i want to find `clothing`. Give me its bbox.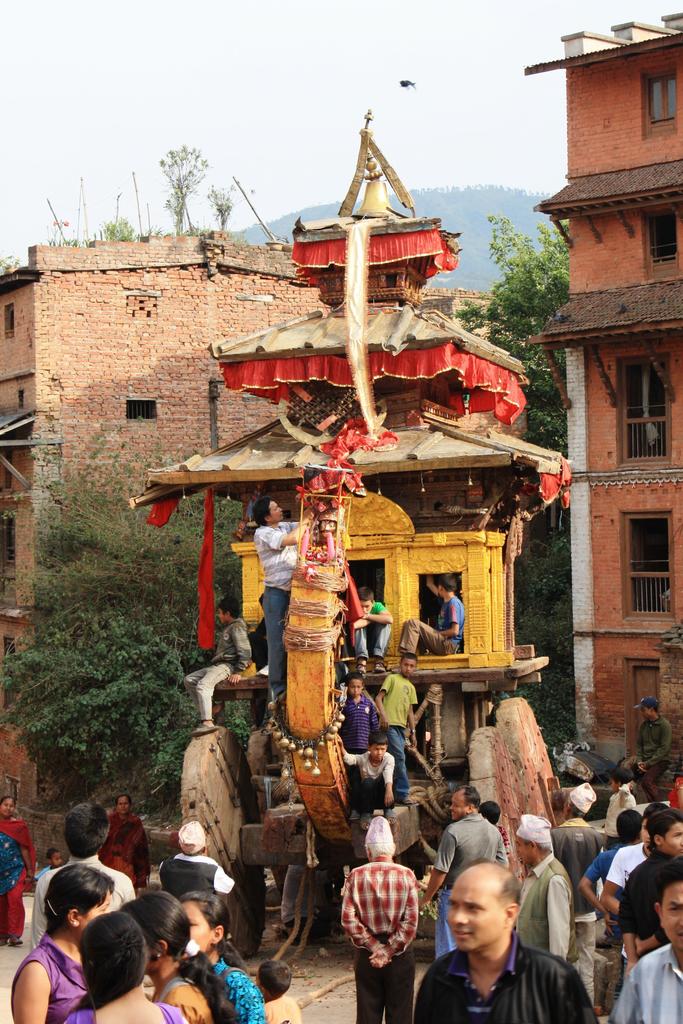
[left=349, top=603, right=394, bottom=655].
